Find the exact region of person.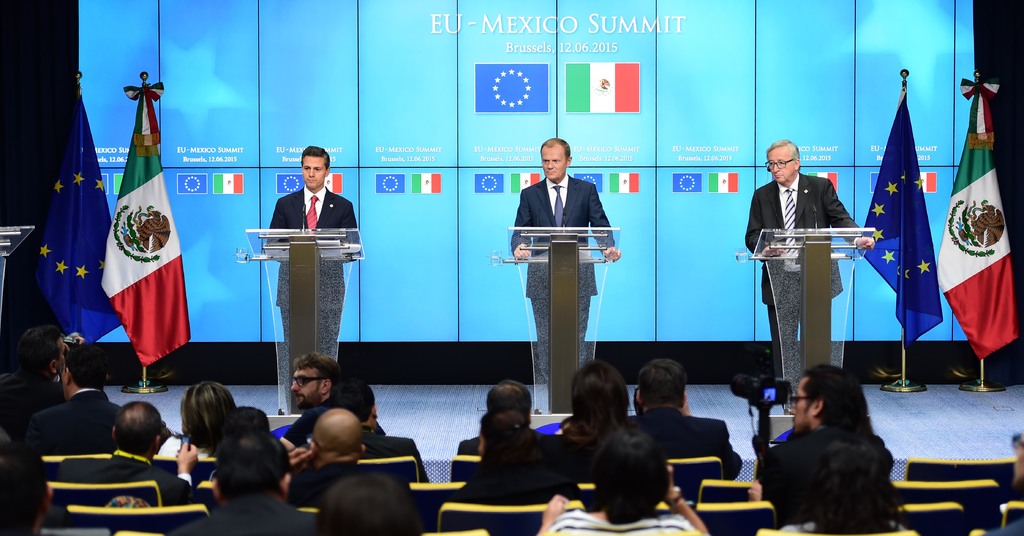
Exact region: <region>552, 358, 634, 450</region>.
